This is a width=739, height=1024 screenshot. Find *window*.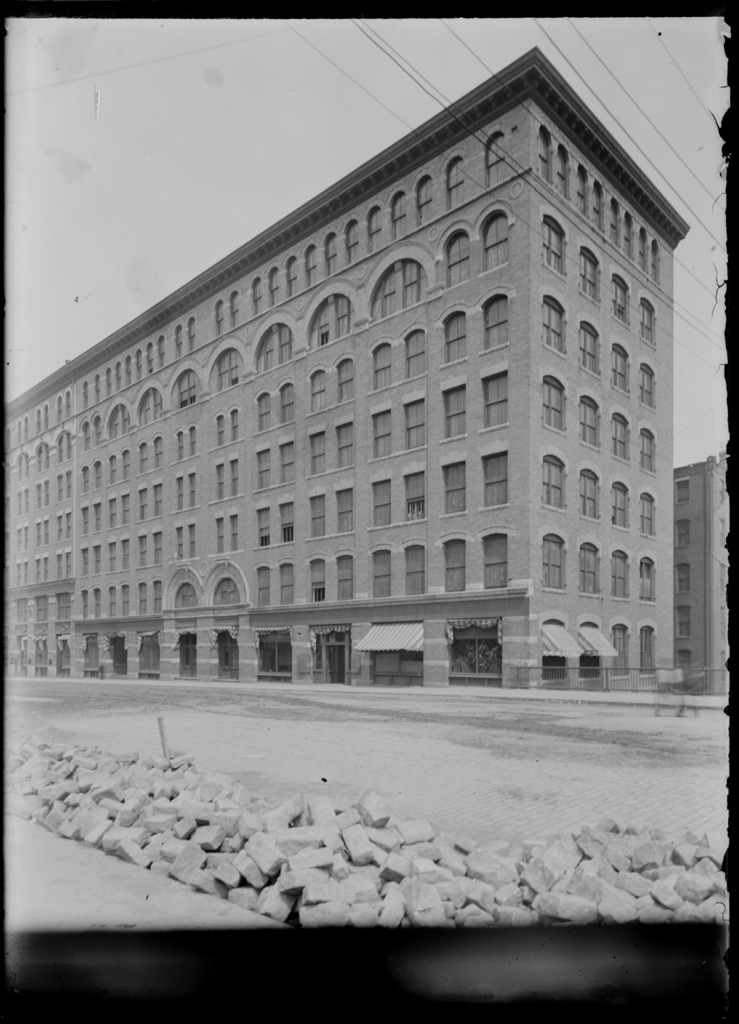
Bounding box: [left=34, top=478, right=52, bottom=507].
